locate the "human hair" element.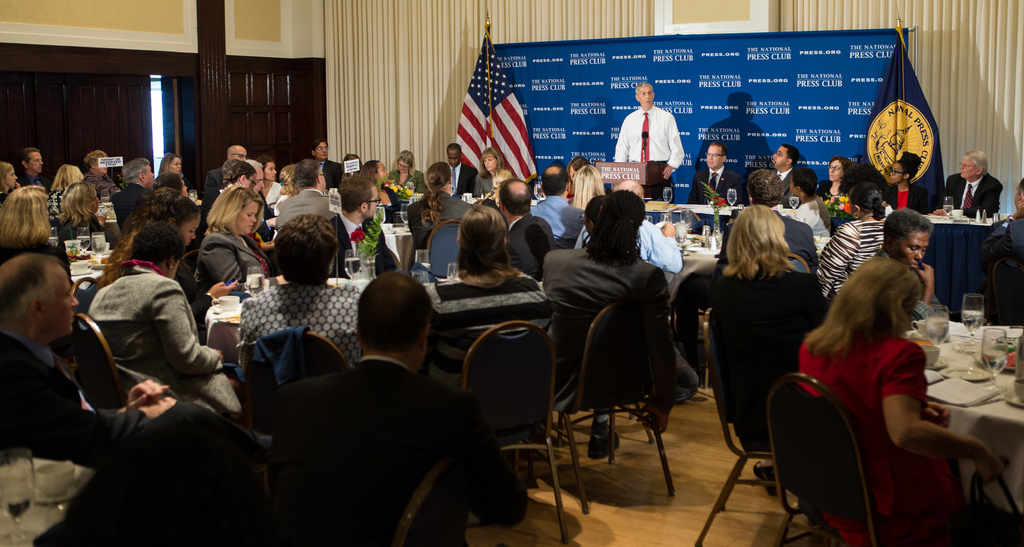
Element bbox: [left=253, top=154, right=275, bottom=170].
